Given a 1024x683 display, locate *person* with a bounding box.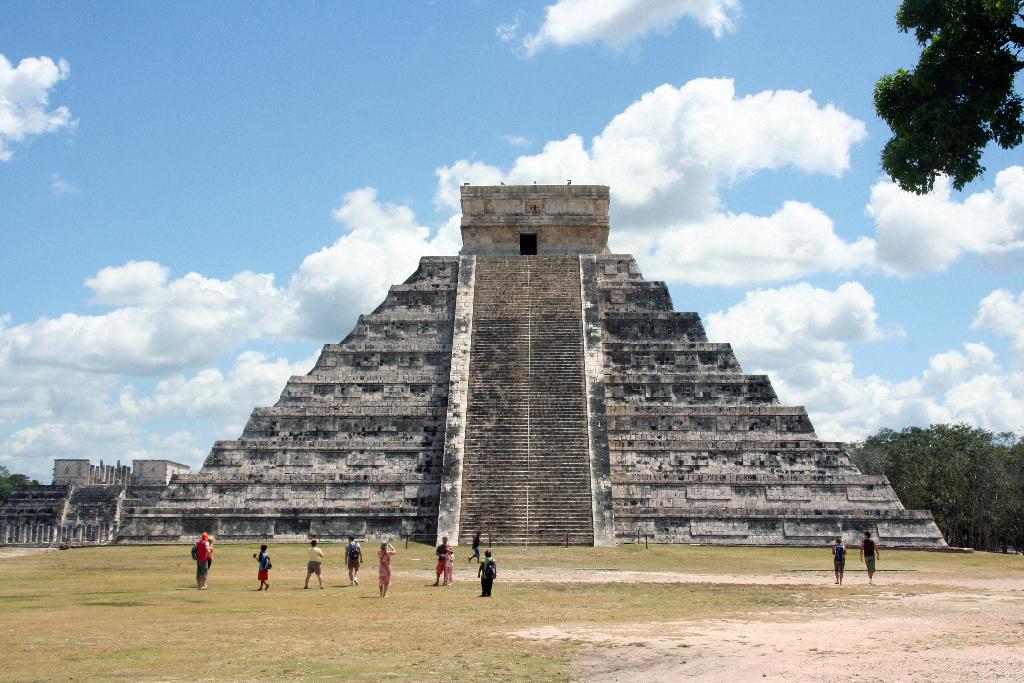
Located: 348:538:364:583.
